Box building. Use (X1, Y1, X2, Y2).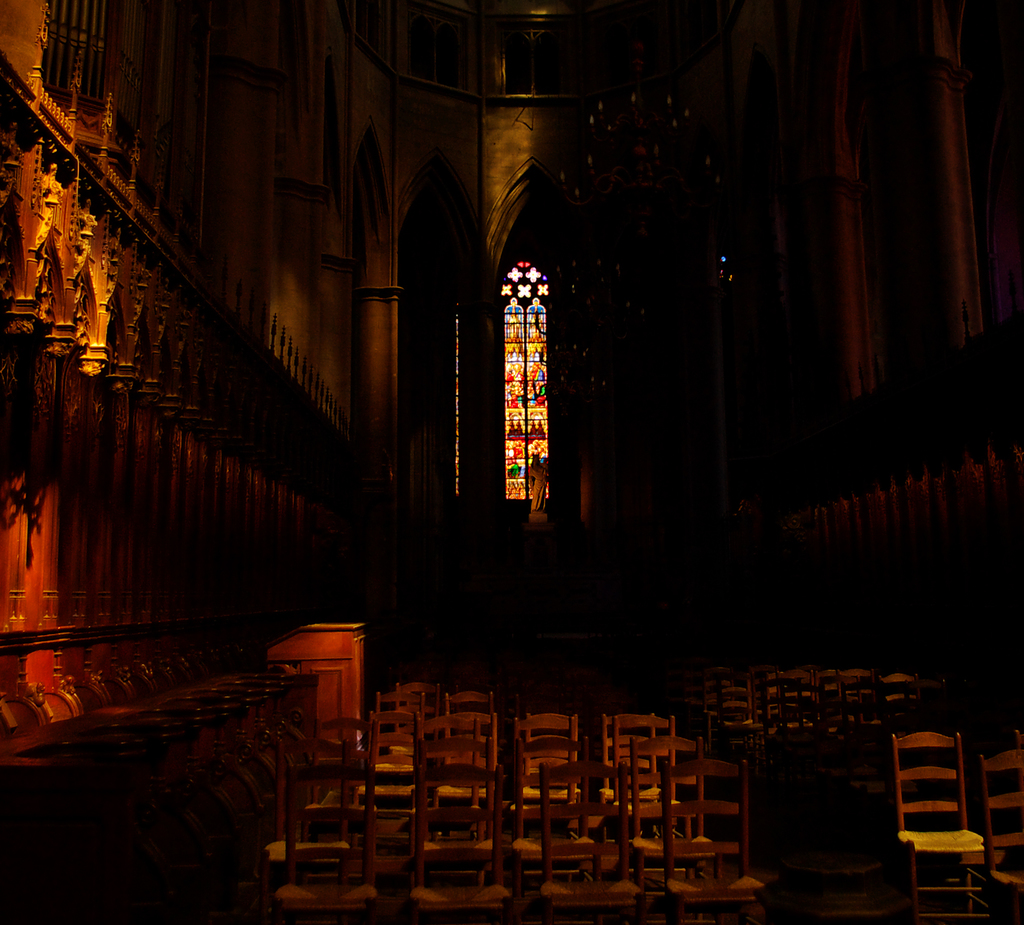
(0, 0, 1023, 923).
